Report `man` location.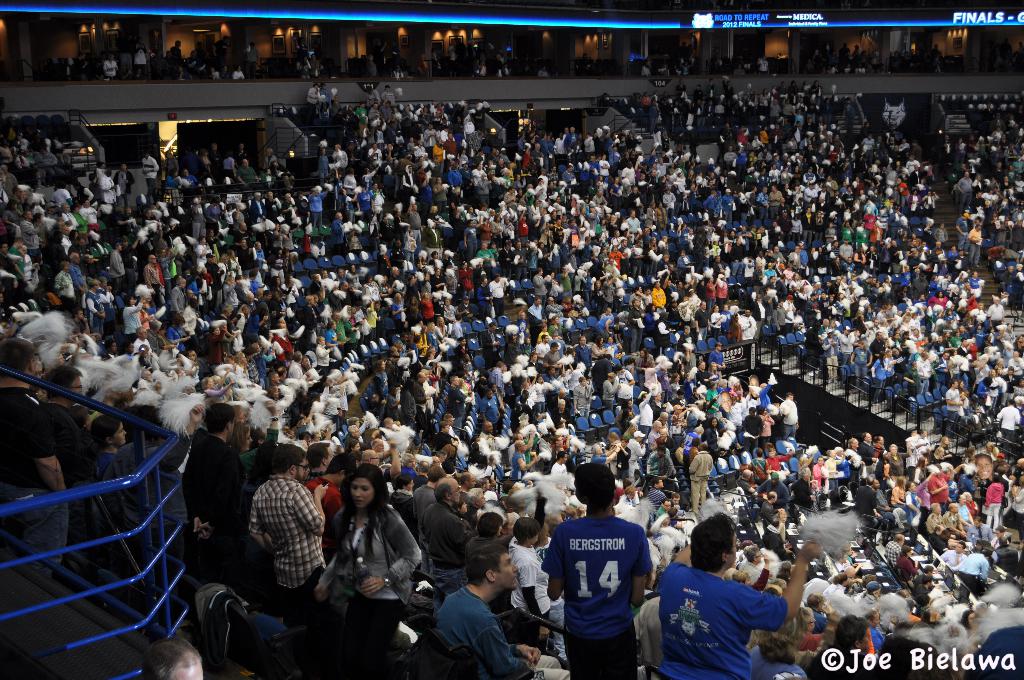
Report: 696/360/716/389.
